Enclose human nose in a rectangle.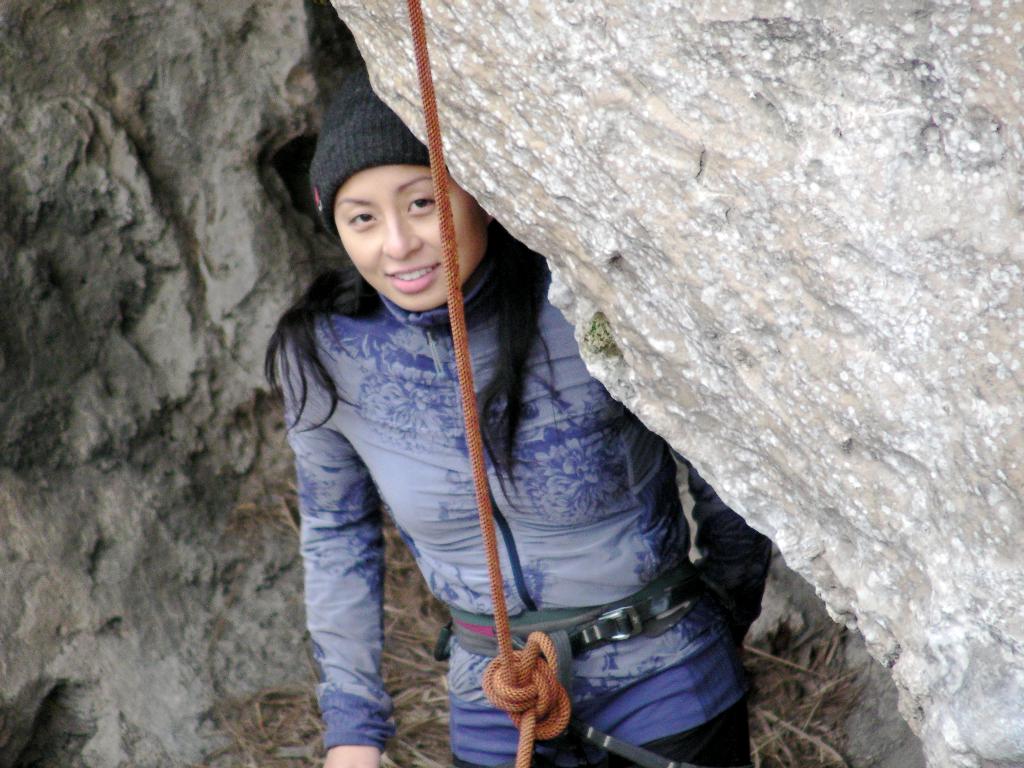
[381, 220, 421, 261].
